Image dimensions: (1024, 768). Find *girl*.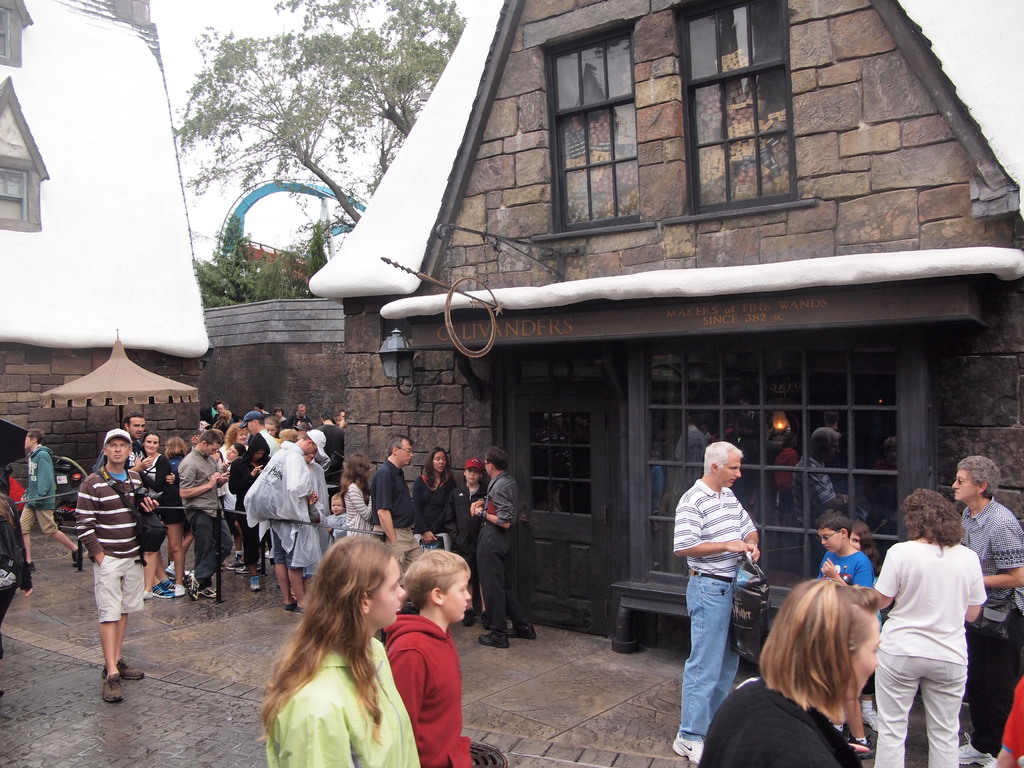
region(411, 444, 456, 536).
